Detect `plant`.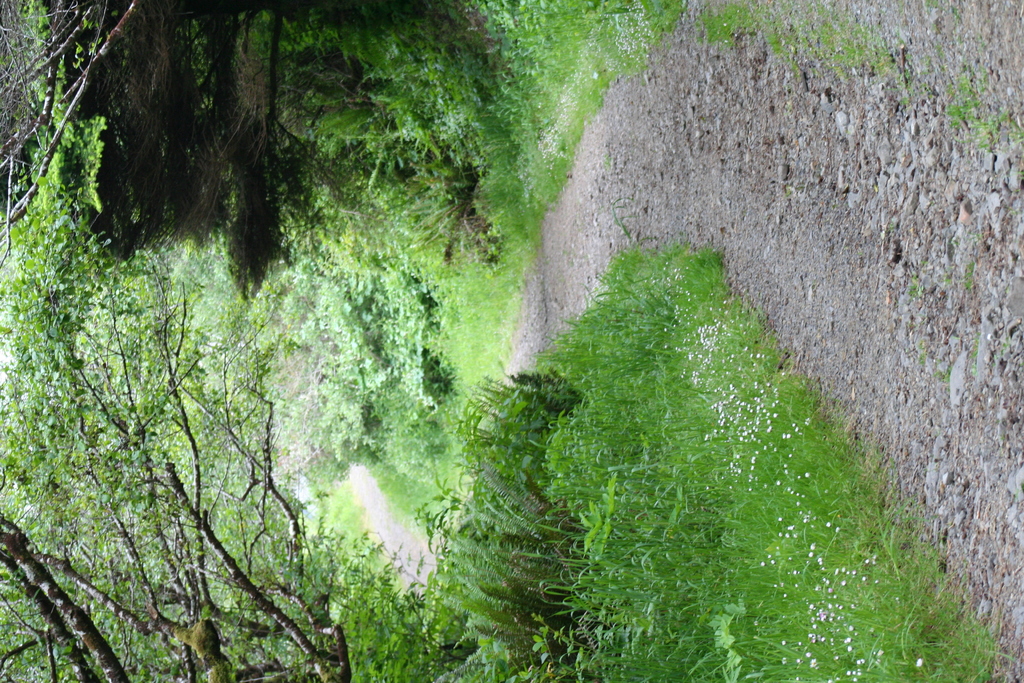
Detected at (967,328,982,377).
